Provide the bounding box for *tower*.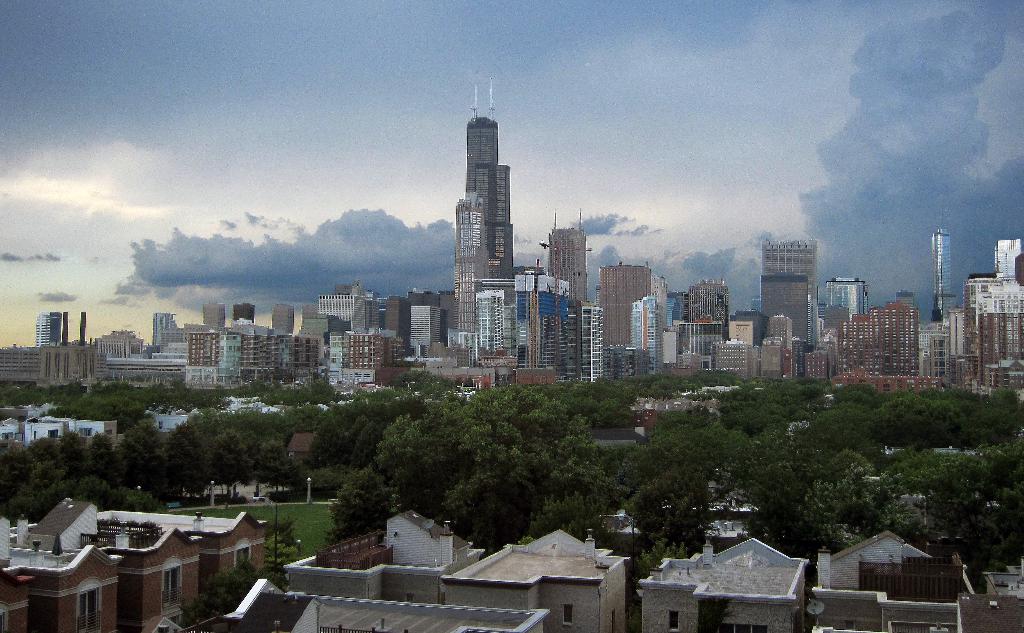
detection(932, 205, 956, 316).
